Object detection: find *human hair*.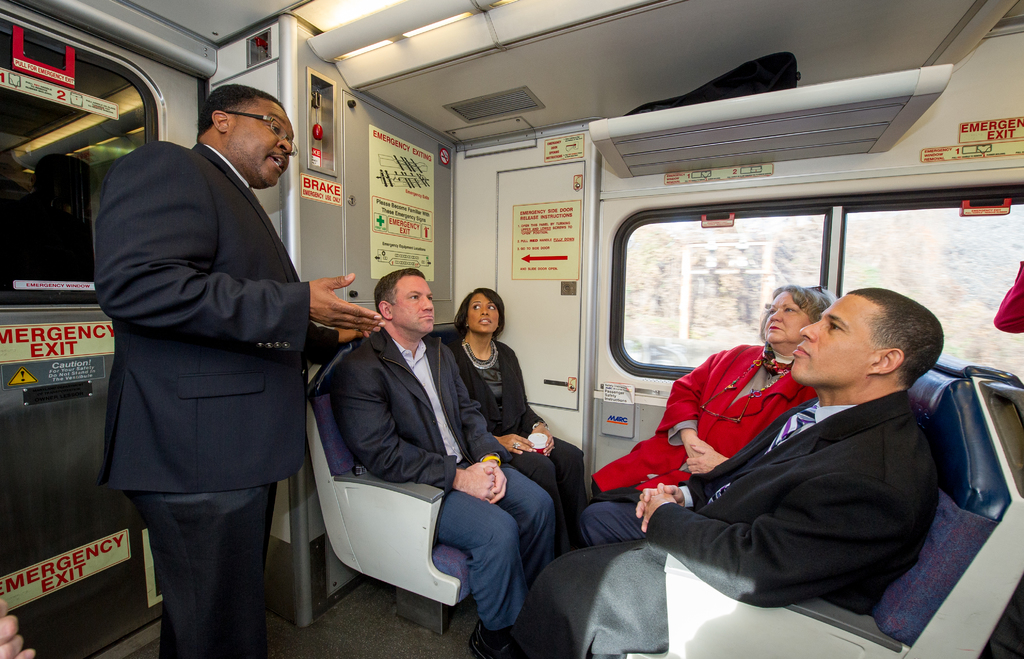
(371, 264, 427, 320).
